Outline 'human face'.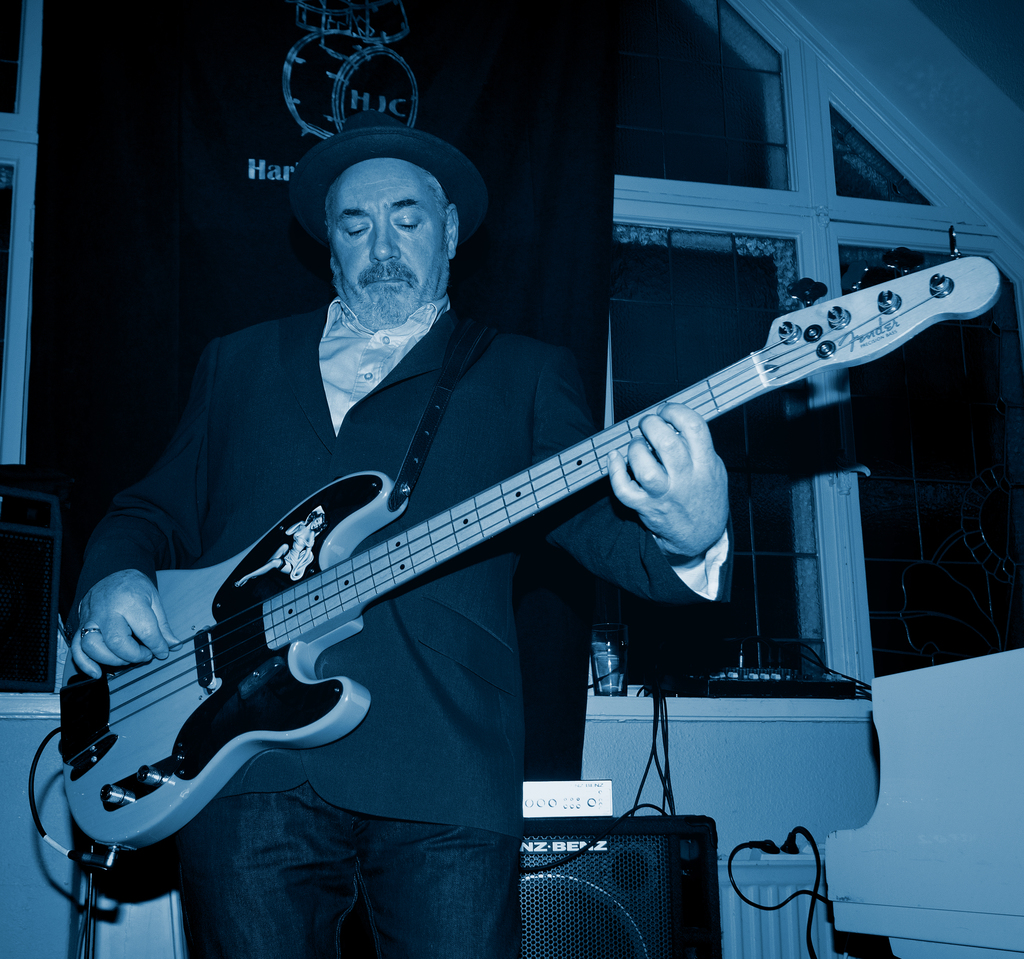
Outline: Rect(329, 151, 447, 335).
